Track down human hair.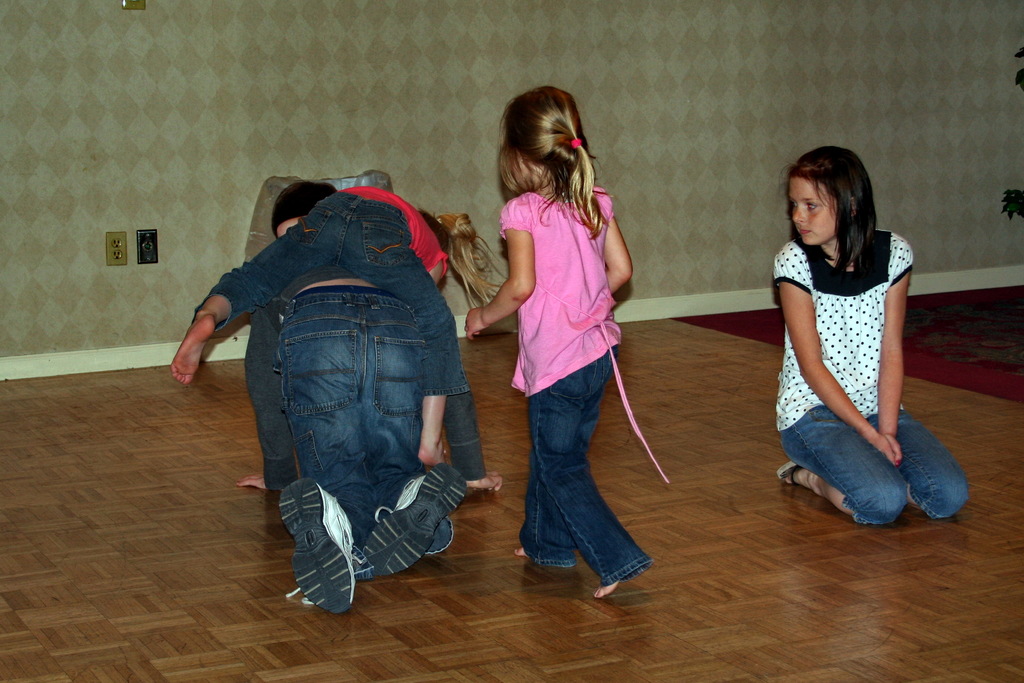
Tracked to crop(787, 154, 887, 273).
